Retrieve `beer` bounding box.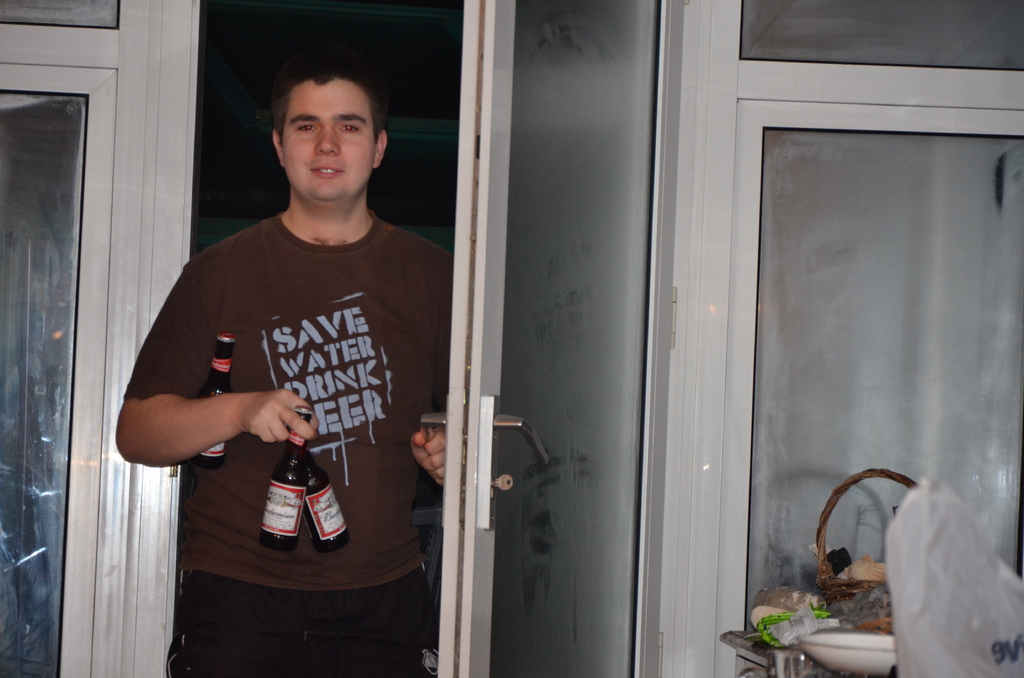
Bounding box: box(264, 400, 301, 553).
